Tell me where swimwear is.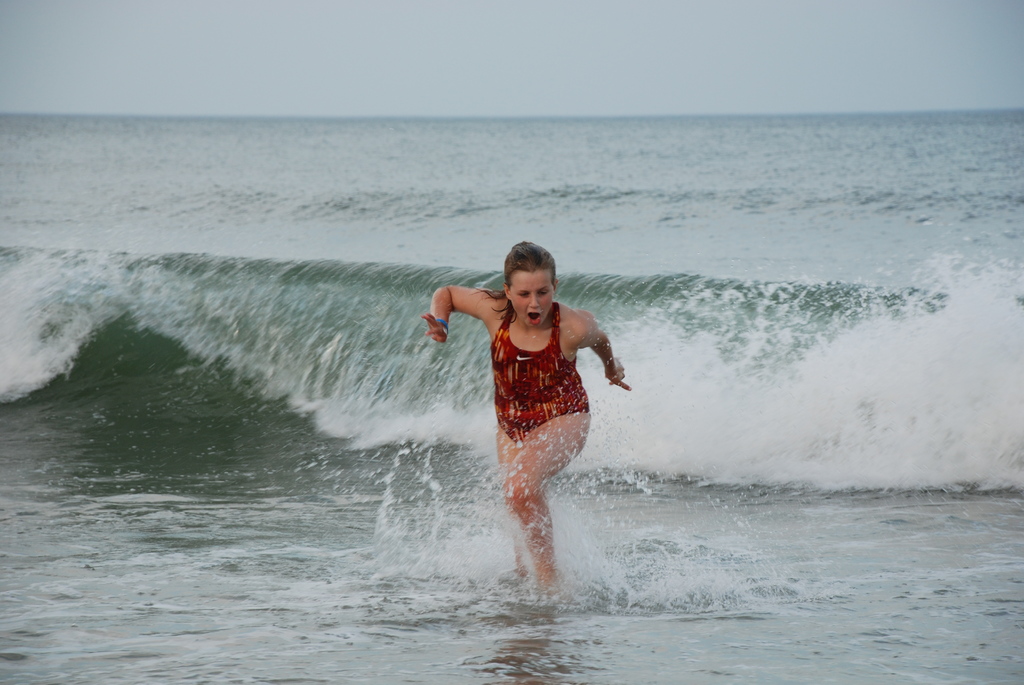
swimwear is at Rect(485, 304, 597, 445).
